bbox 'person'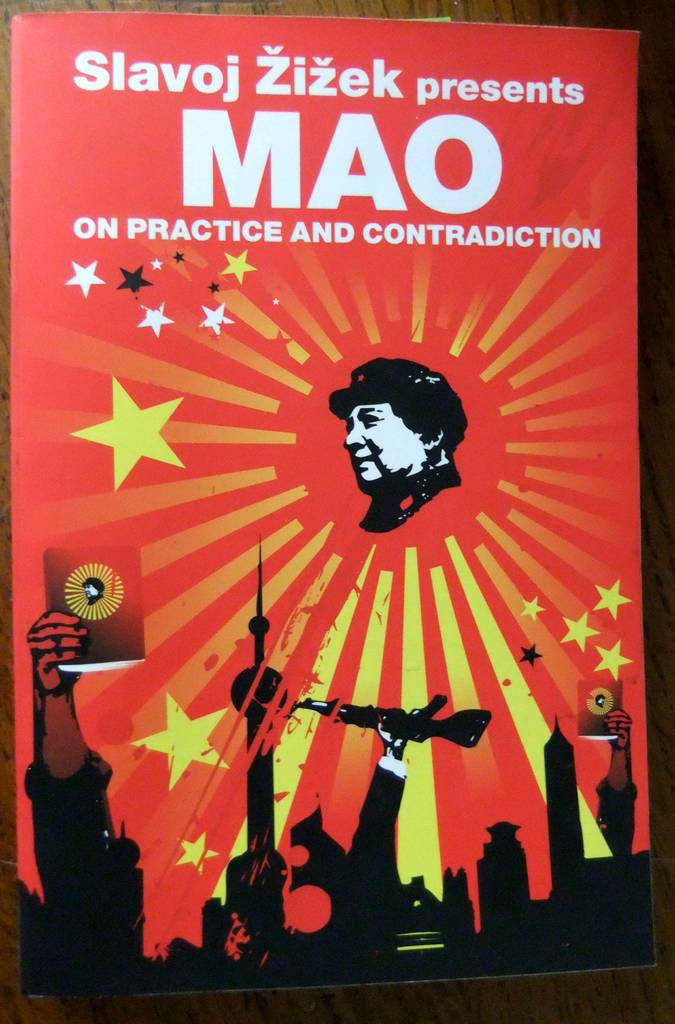
box=[334, 353, 475, 536]
